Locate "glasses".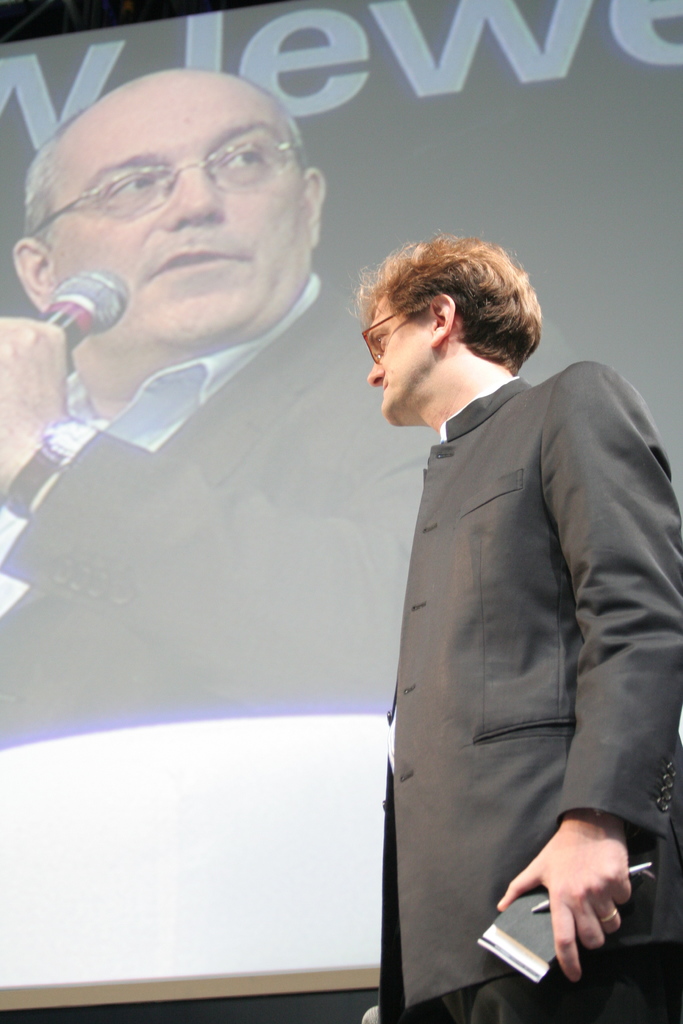
Bounding box: box(29, 140, 310, 237).
